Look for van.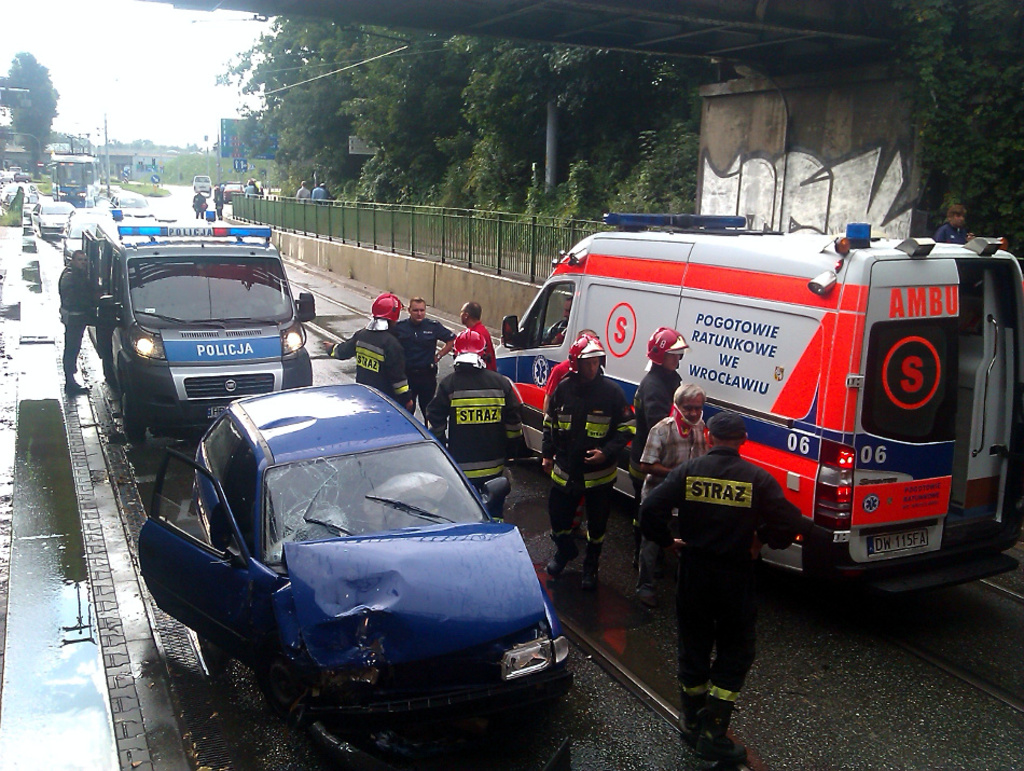
Found: box=[79, 206, 318, 444].
